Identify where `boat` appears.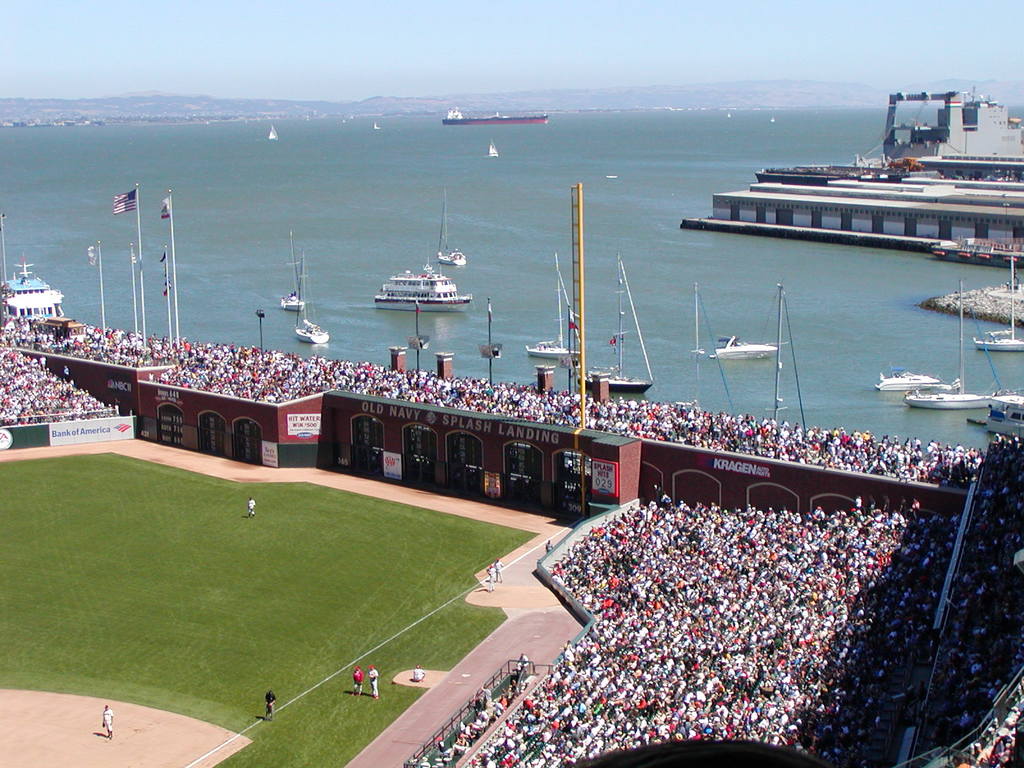
Appears at 279:236:301:308.
